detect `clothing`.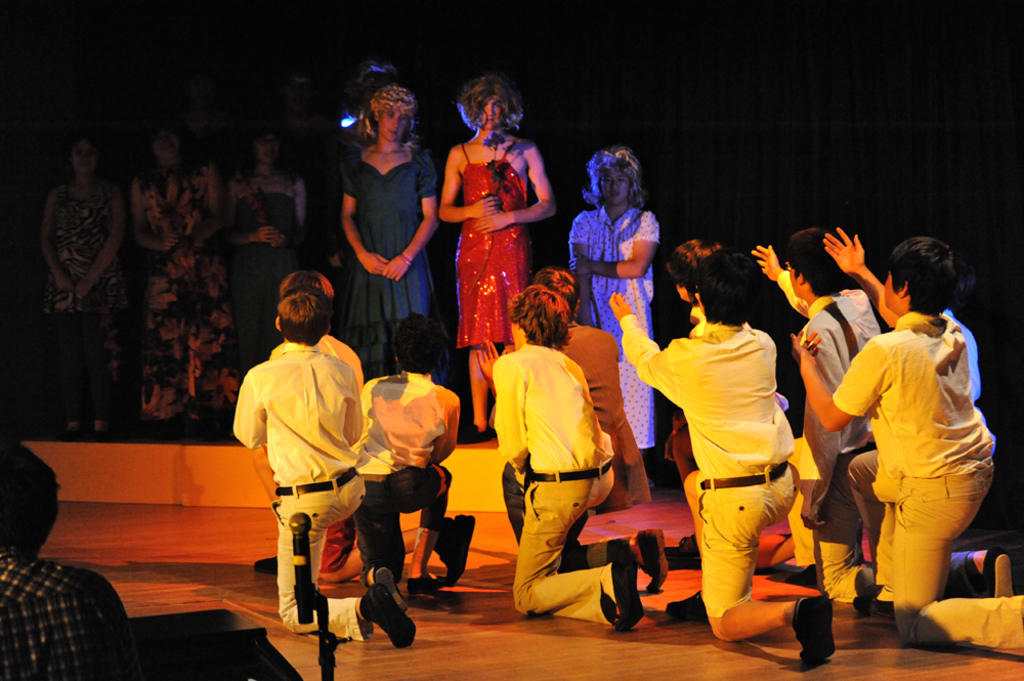
Detected at (494,347,627,630).
